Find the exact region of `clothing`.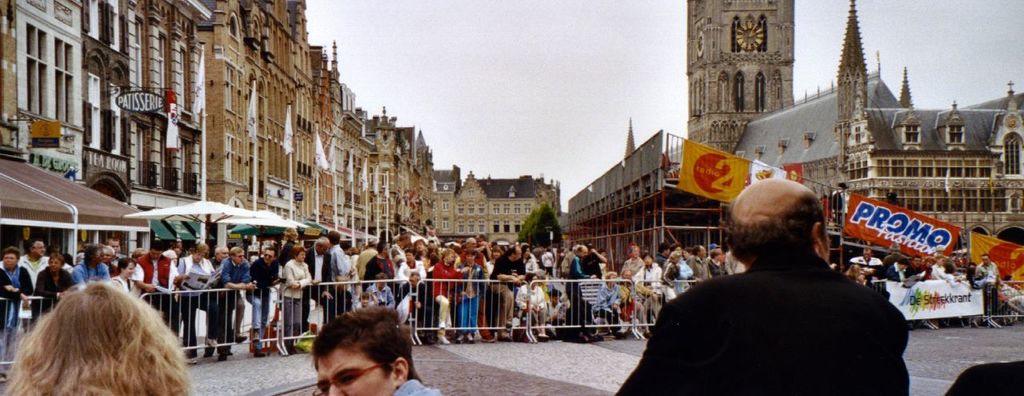
Exact region: [x1=623, y1=242, x2=936, y2=395].
